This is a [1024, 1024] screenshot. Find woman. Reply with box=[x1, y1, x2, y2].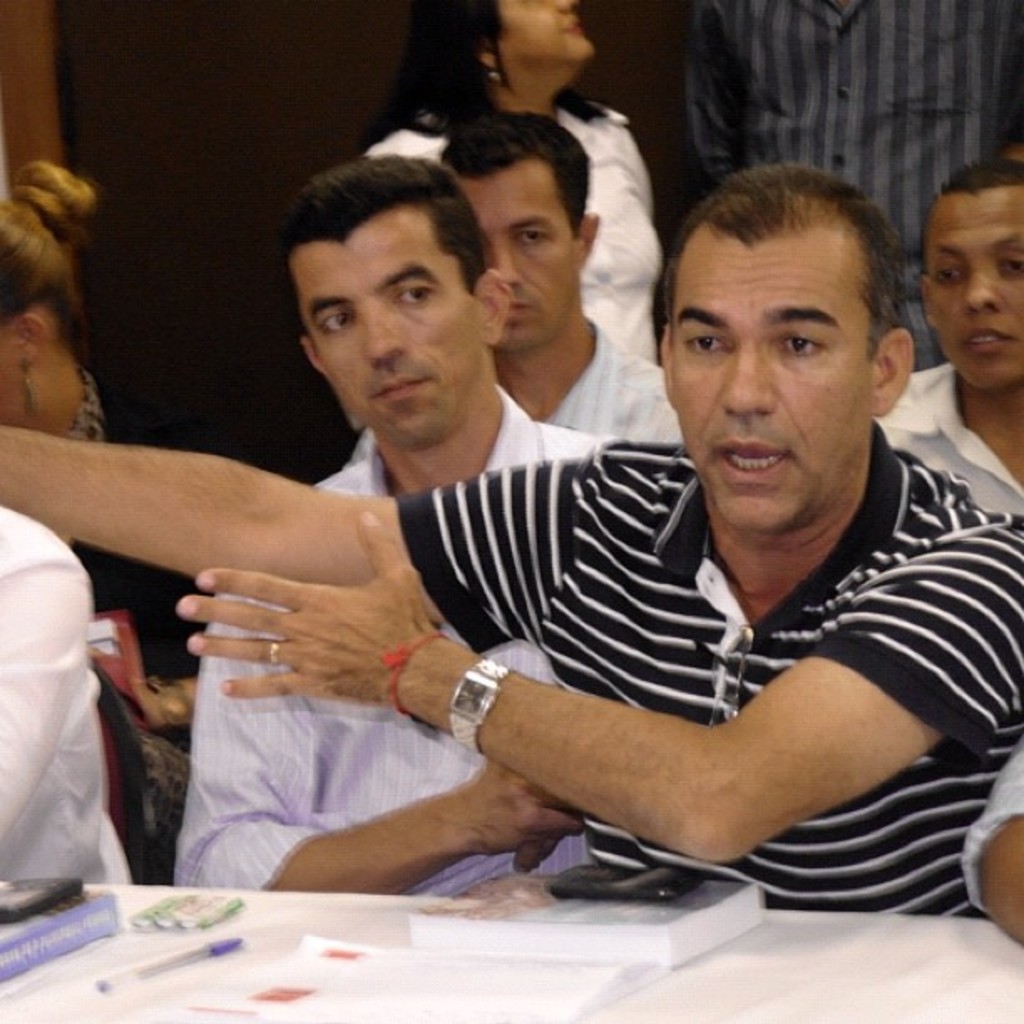
box=[0, 157, 132, 882].
